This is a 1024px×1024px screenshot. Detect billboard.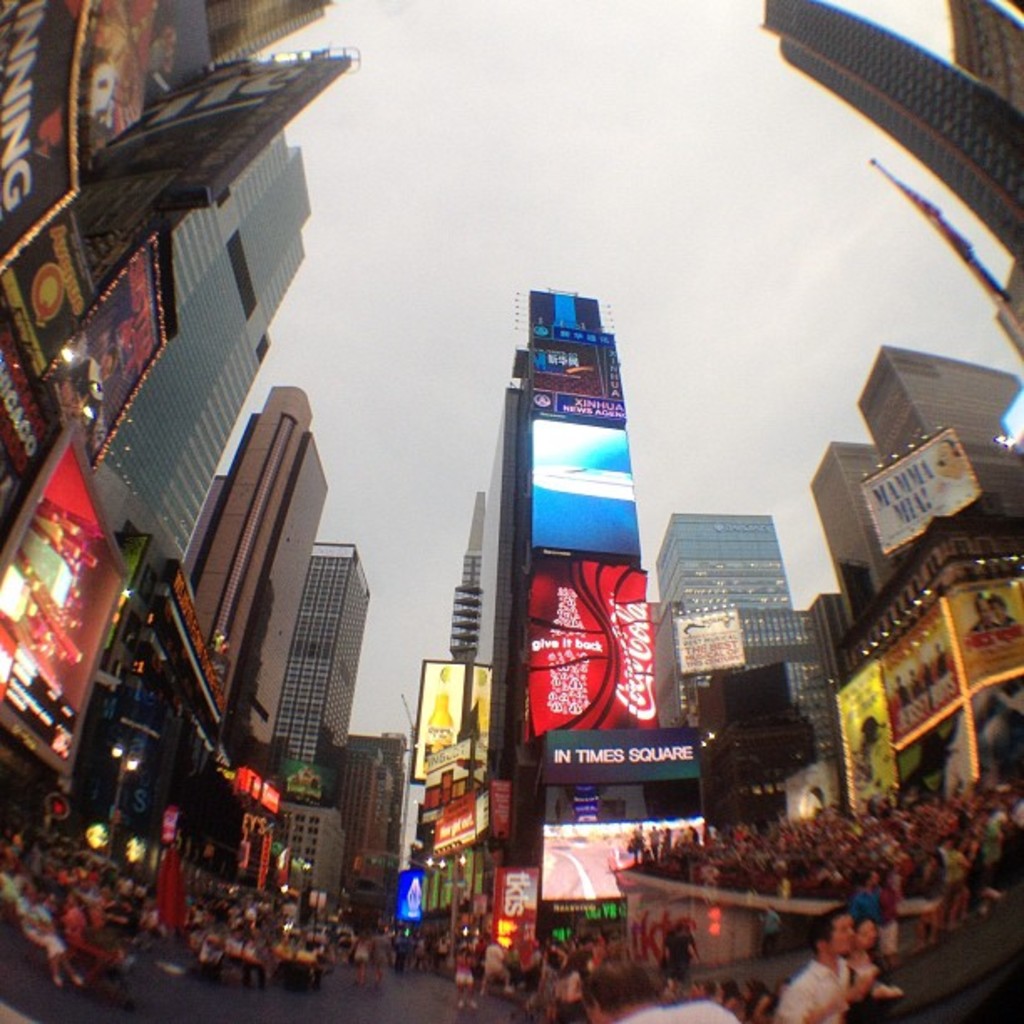
crop(35, 229, 162, 474).
